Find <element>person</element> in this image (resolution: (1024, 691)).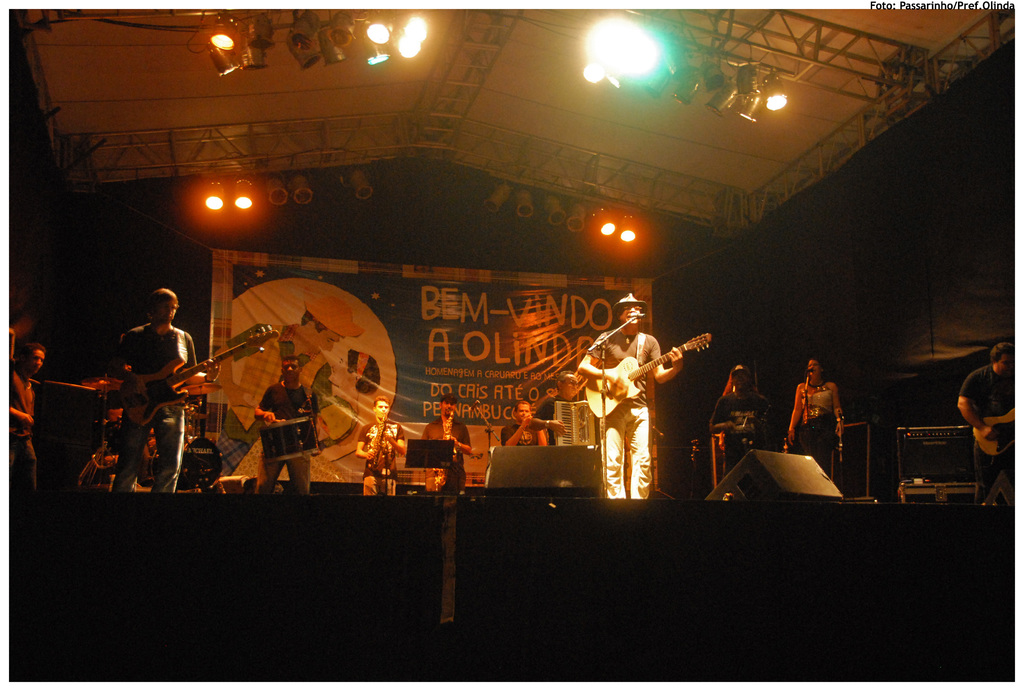
(left=9, top=342, right=47, bottom=488).
